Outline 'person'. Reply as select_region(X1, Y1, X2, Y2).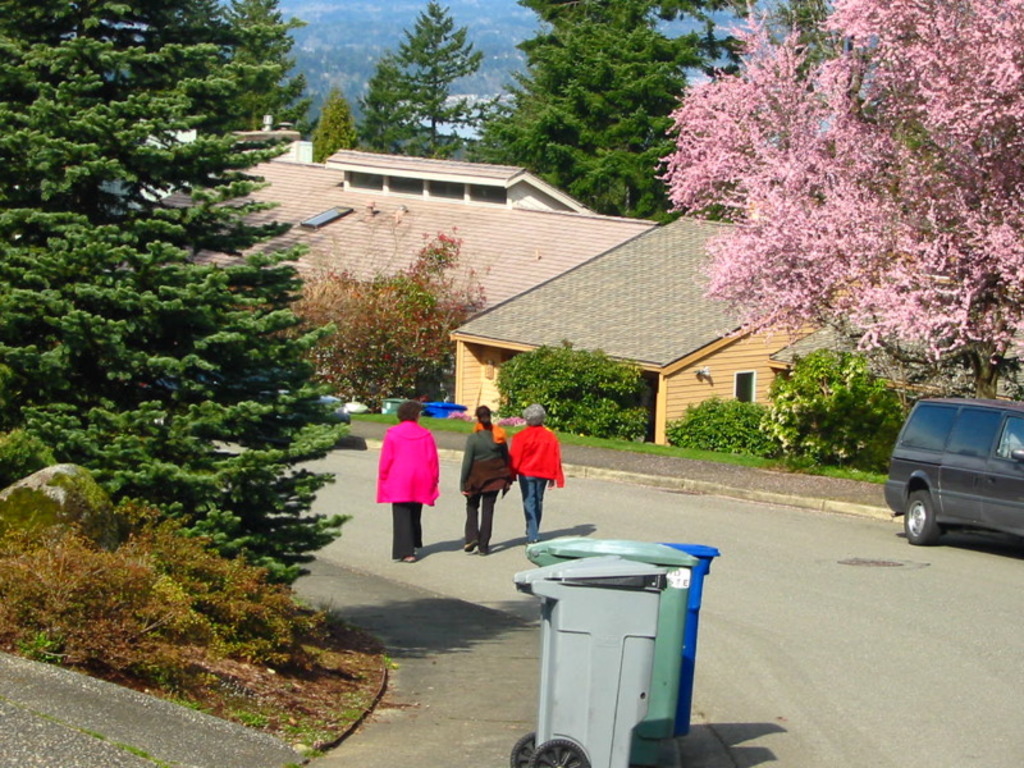
select_region(370, 401, 438, 562).
